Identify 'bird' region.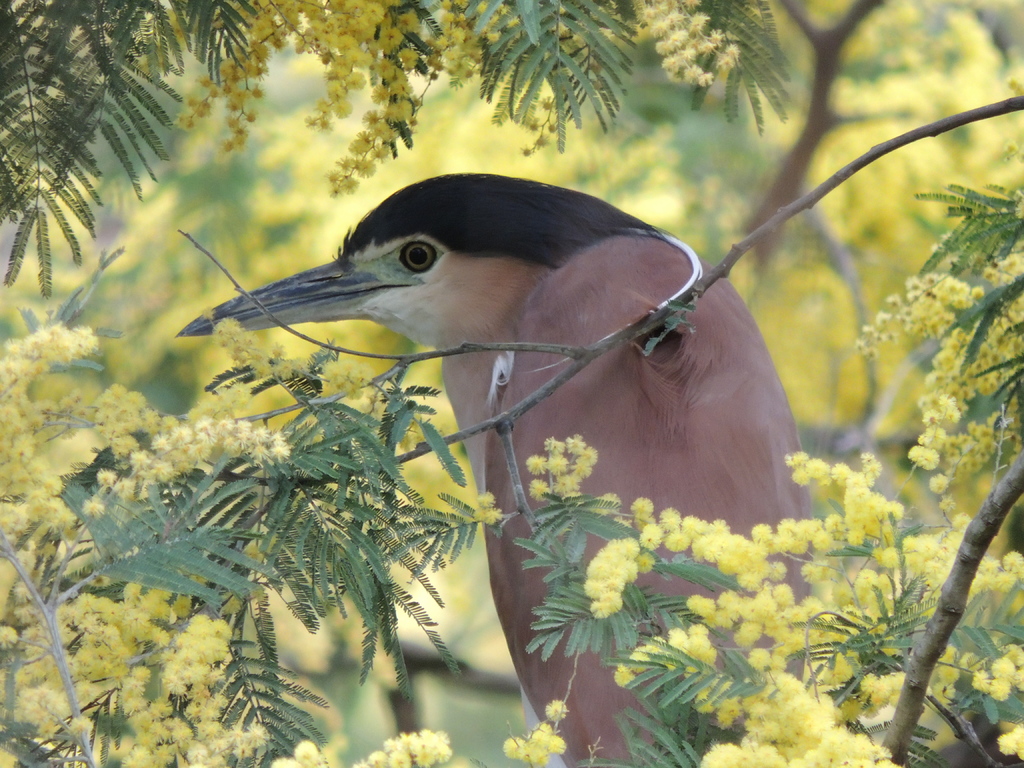
Region: (x1=191, y1=182, x2=788, y2=681).
